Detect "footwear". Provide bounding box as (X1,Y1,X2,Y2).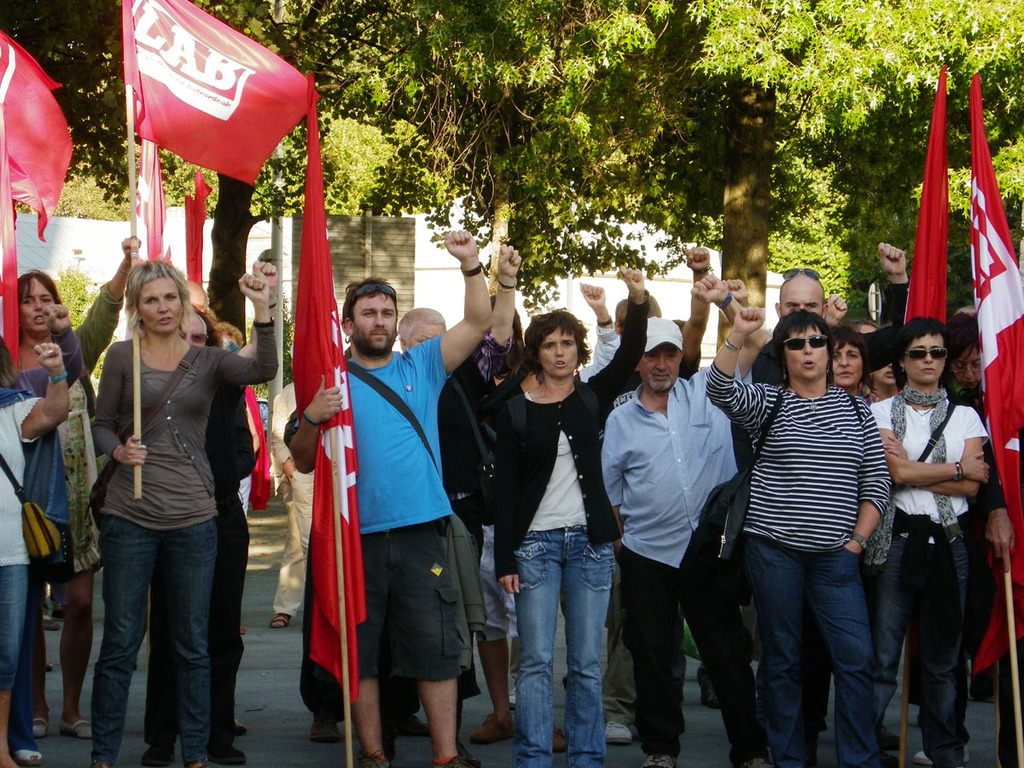
(698,680,716,710).
